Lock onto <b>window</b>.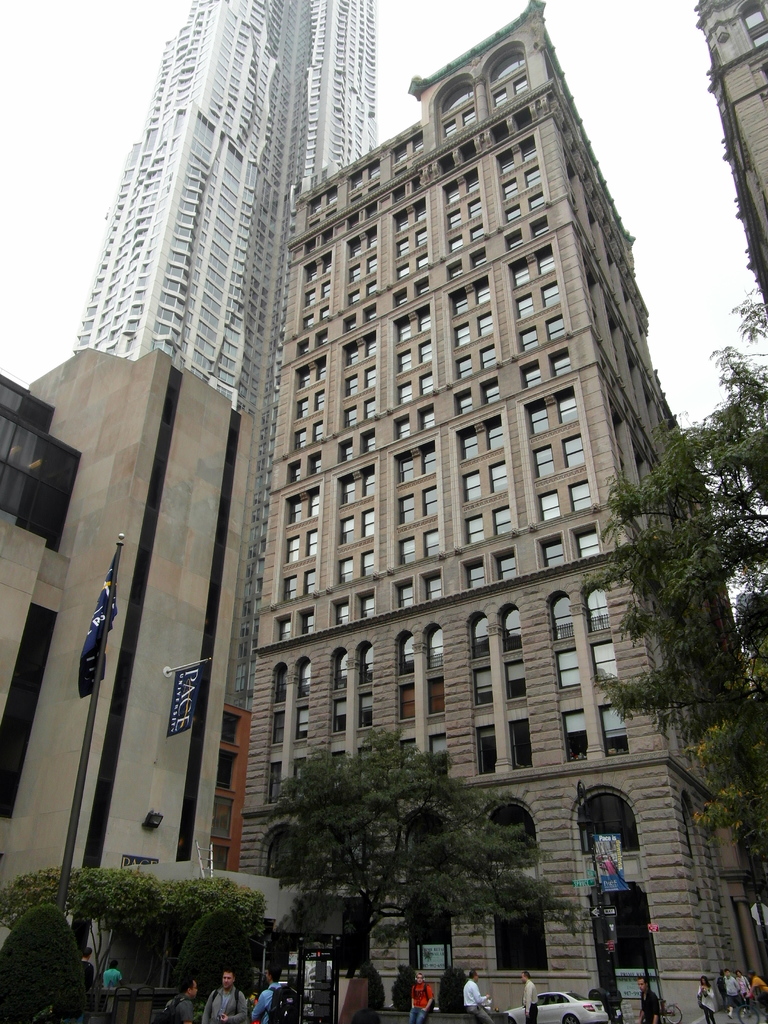
Locked: [x1=508, y1=208, x2=518, y2=224].
